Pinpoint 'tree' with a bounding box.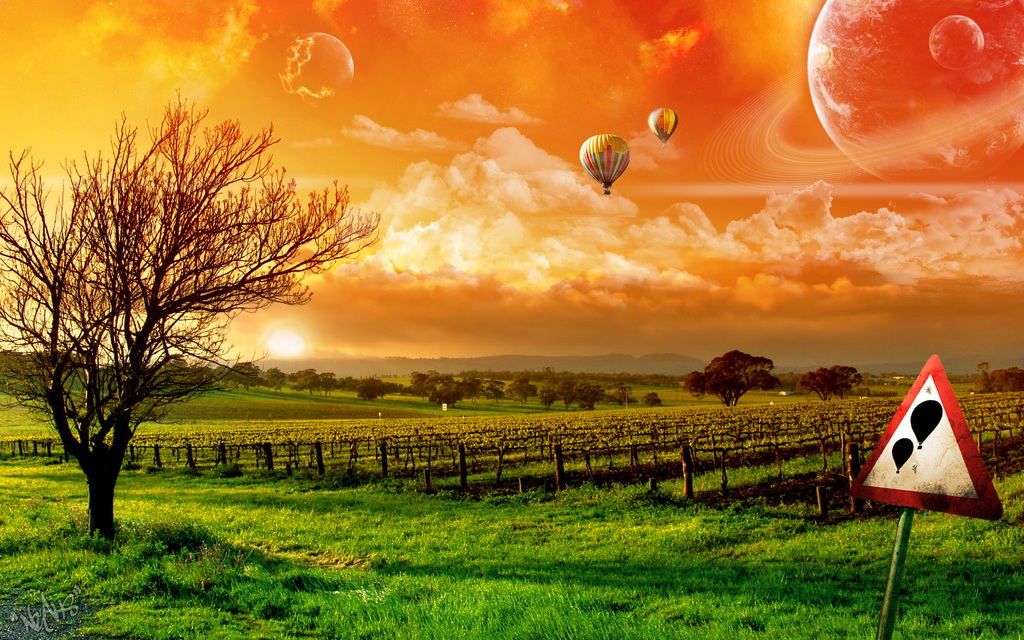
bbox=[707, 348, 788, 411].
